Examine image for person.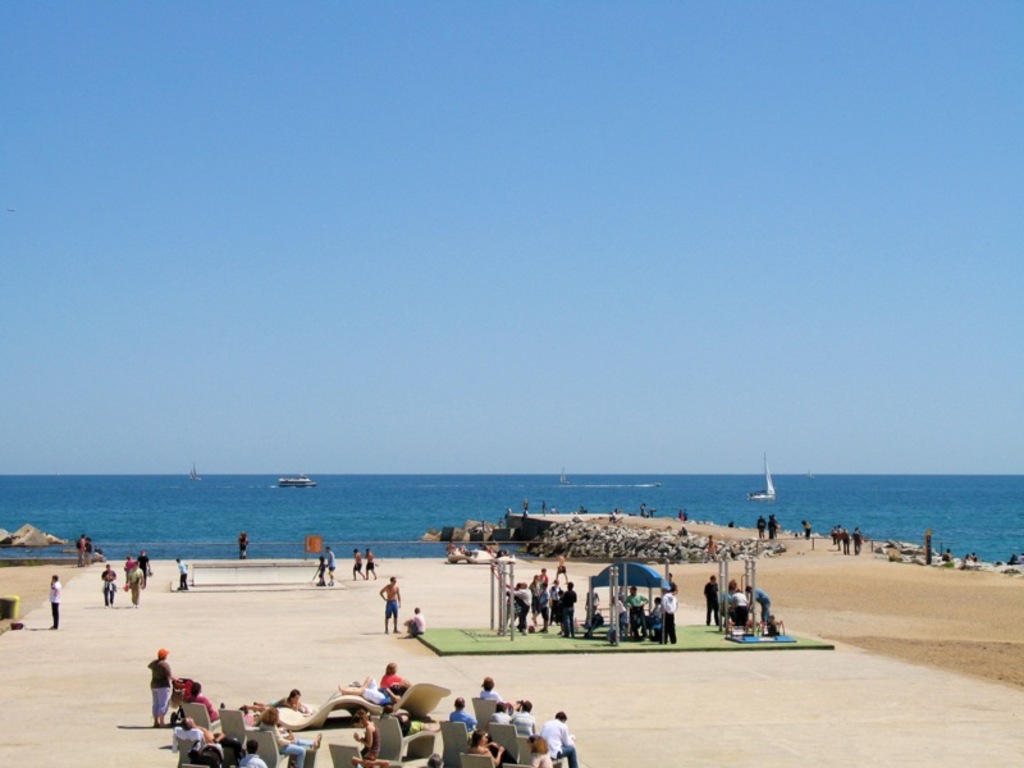
Examination result: [520, 498, 531, 518].
